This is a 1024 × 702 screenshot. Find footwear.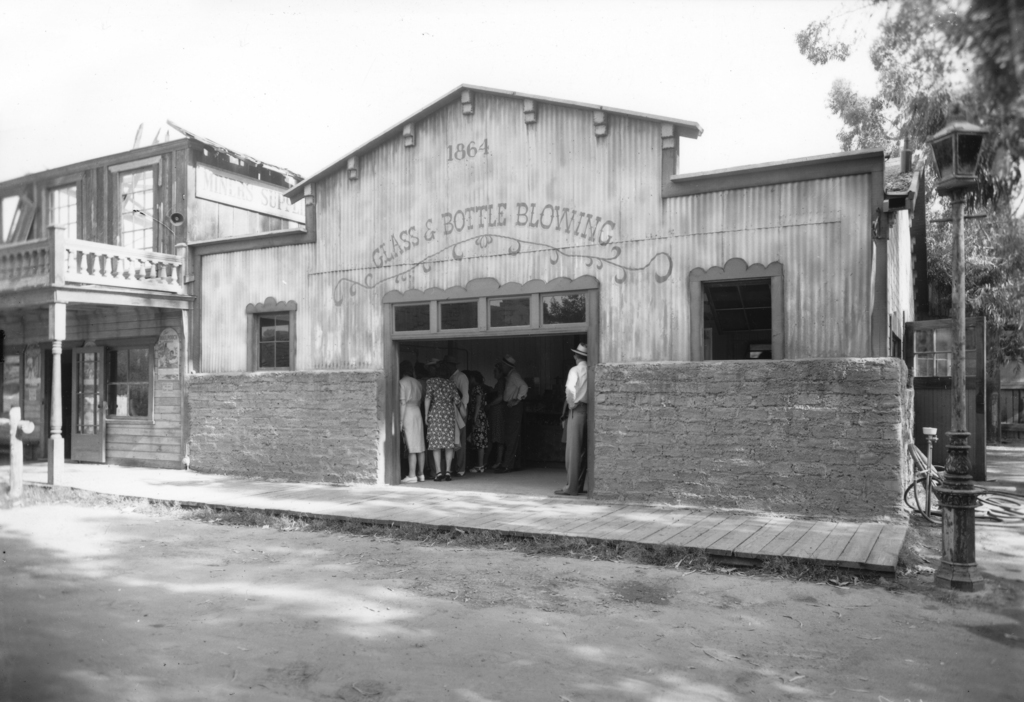
Bounding box: [left=400, top=476, right=416, bottom=482].
